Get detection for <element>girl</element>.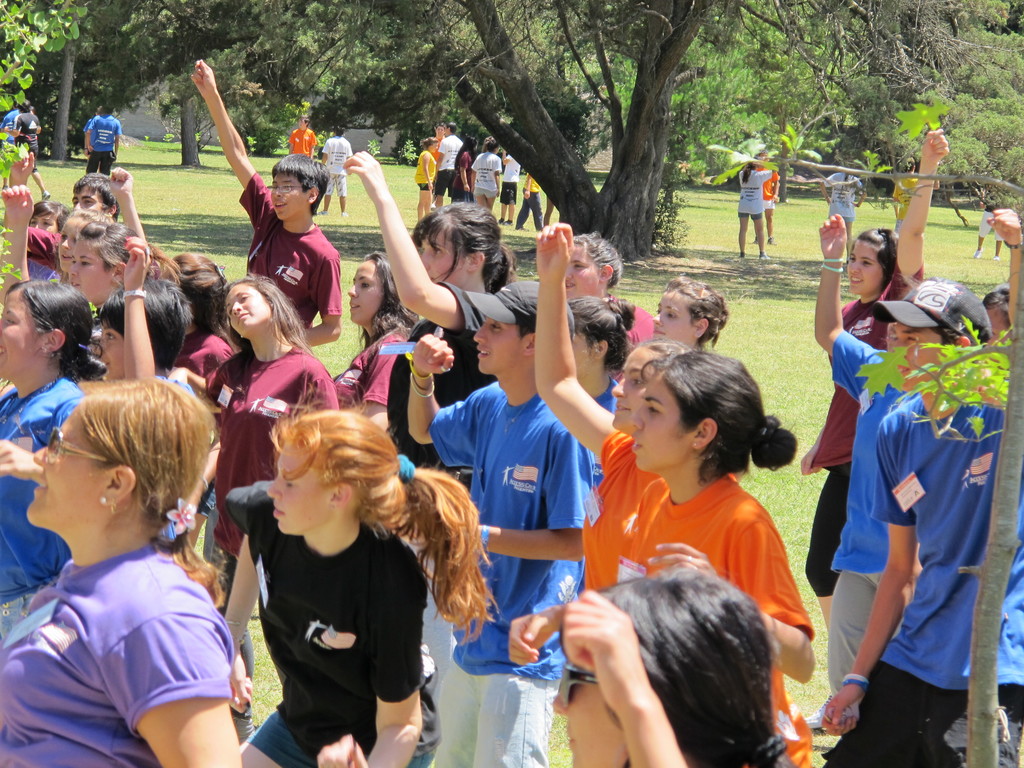
Detection: (551, 564, 776, 767).
